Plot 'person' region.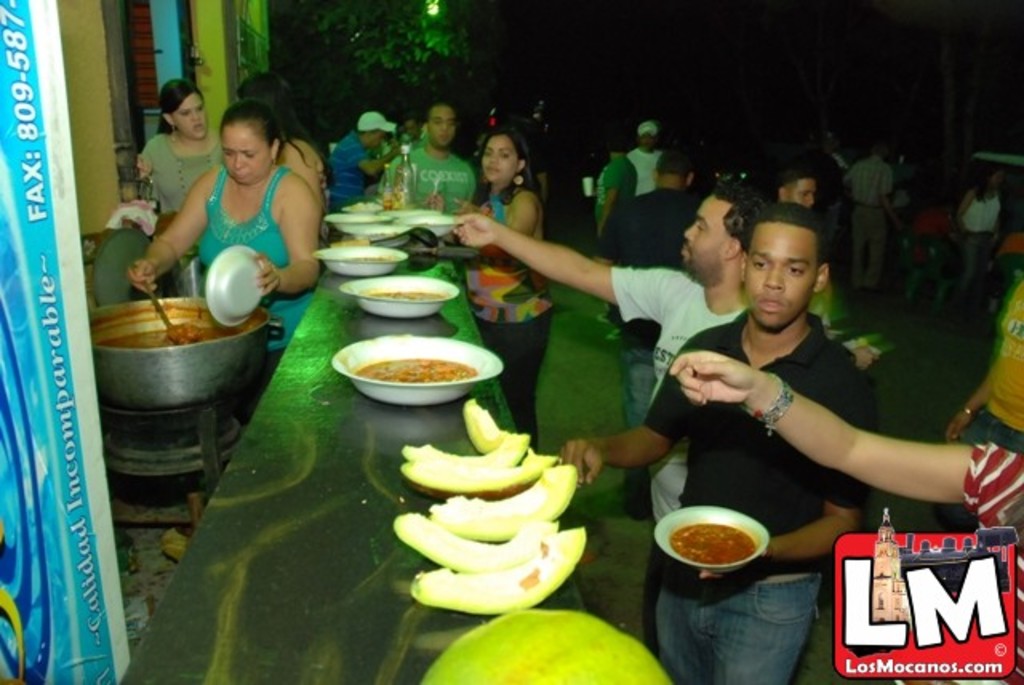
Plotted at (x1=774, y1=165, x2=835, y2=334).
